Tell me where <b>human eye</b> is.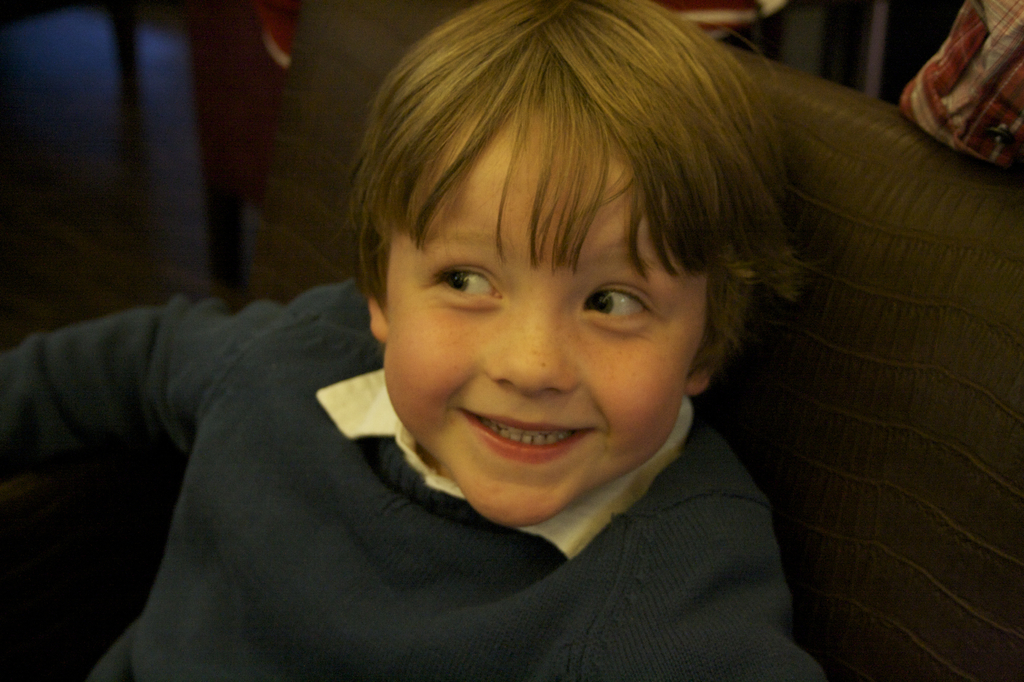
<b>human eye</b> is at {"x1": 583, "y1": 279, "x2": 667, "y2": 338}.
